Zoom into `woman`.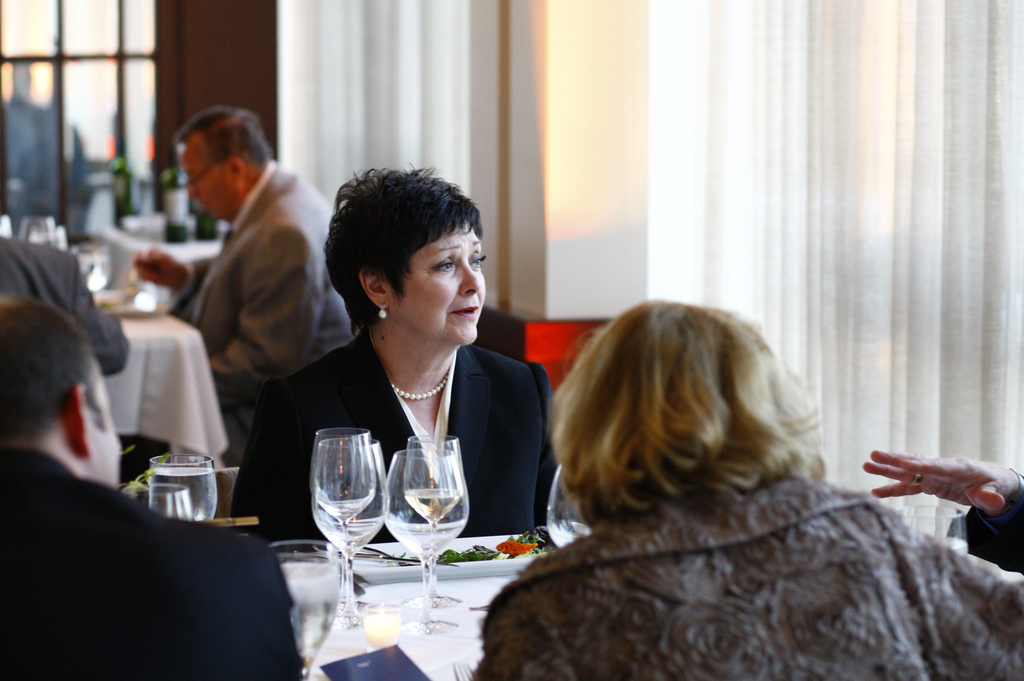
Zoom target: 466, 298, 1023, 680.
